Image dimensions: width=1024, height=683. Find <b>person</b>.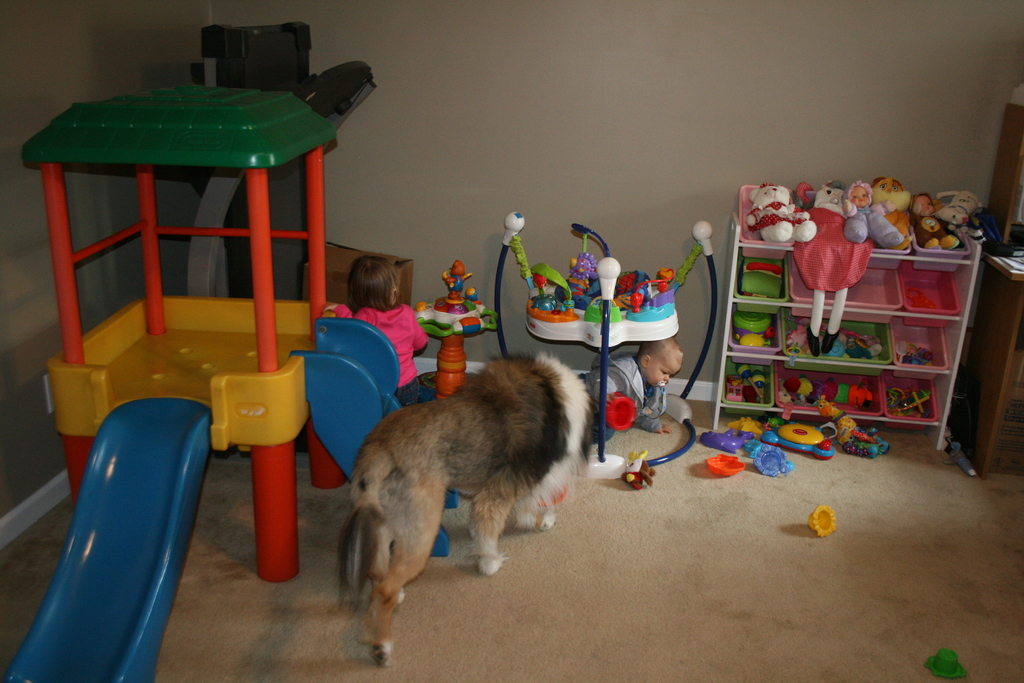
(x1=910, y1=193, x2=965, y2=248).
